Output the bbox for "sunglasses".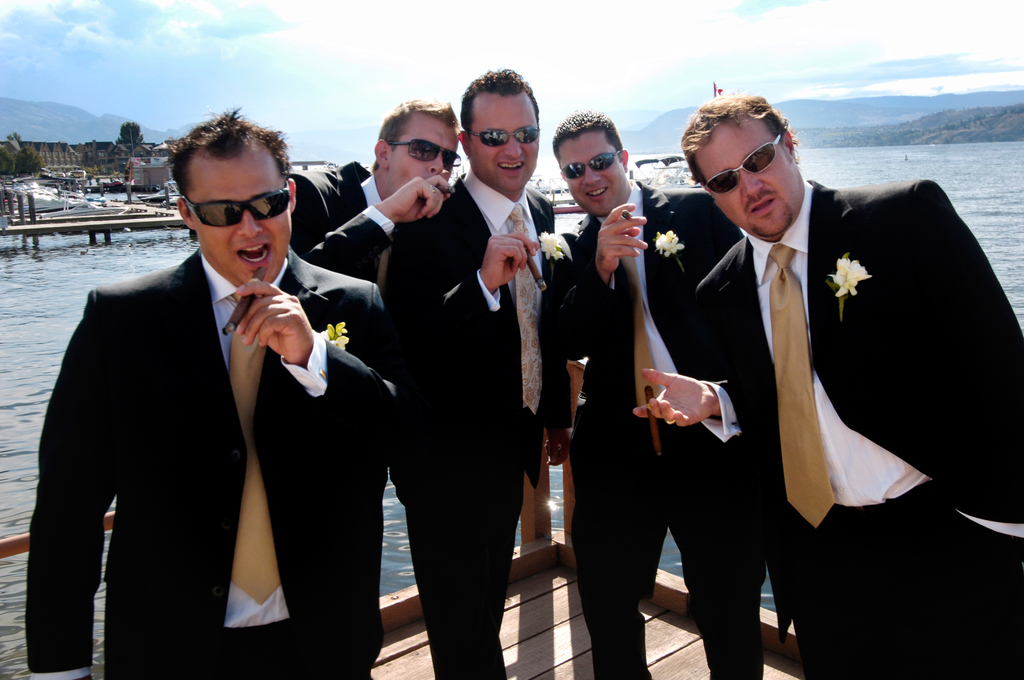
391, 139, 461, 172.
